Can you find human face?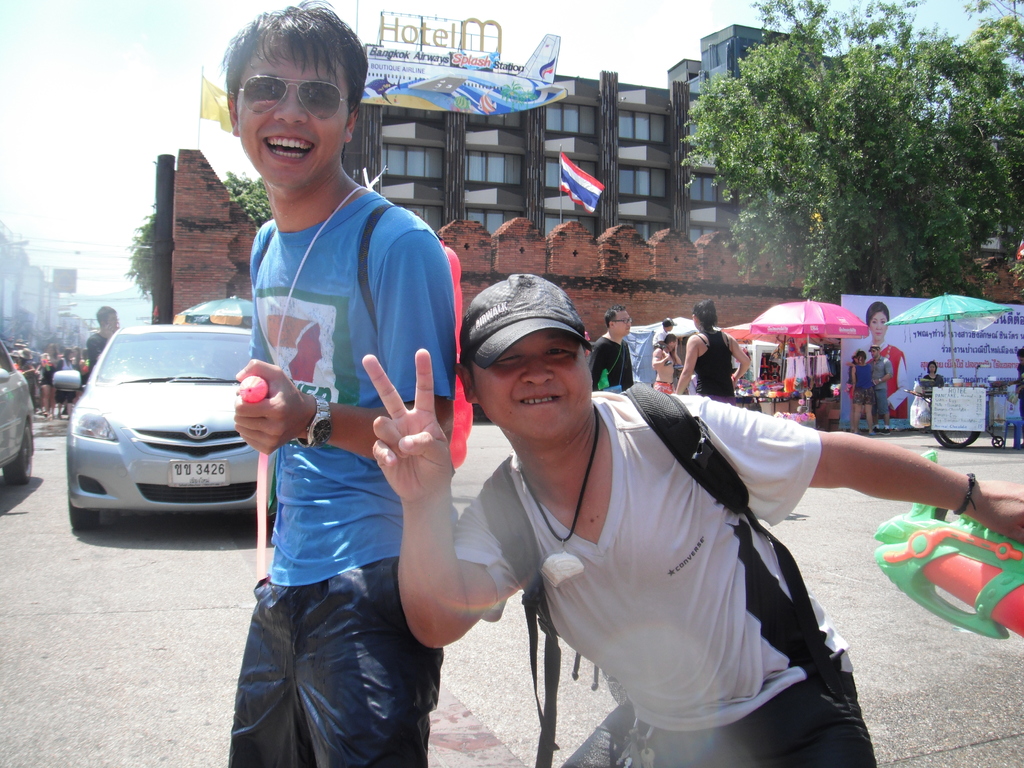
Yes, bounding box: region(608, 305, 633, 338).
